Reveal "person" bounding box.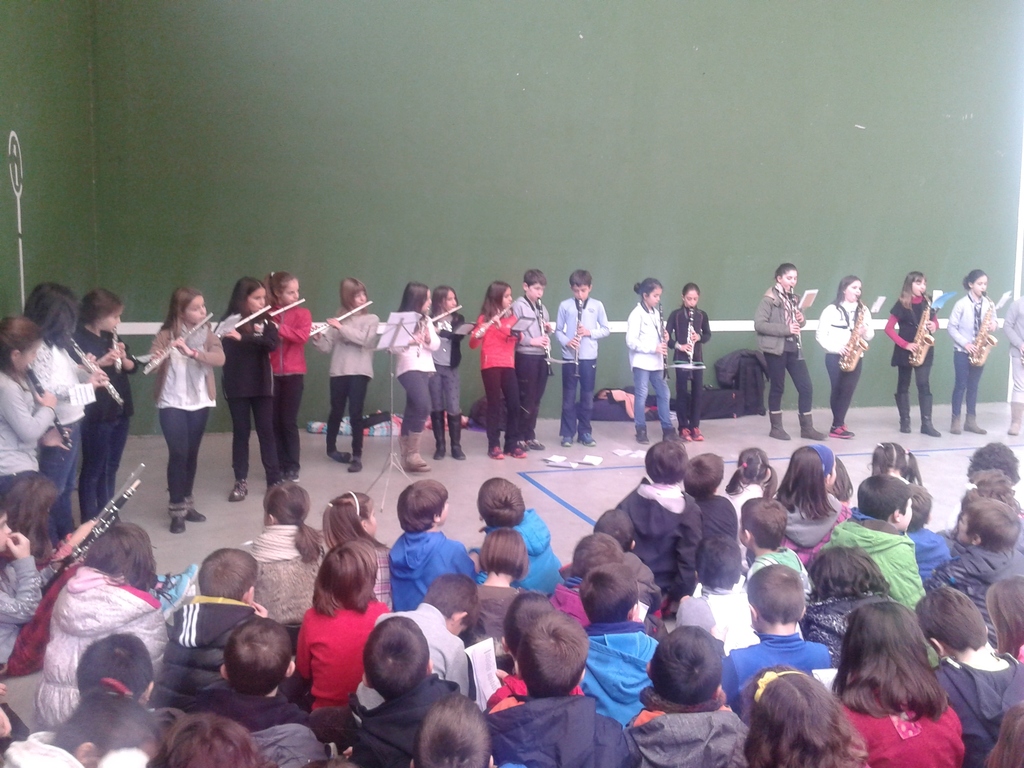
Revealed: bbox=[815, 273, 877, 445].
